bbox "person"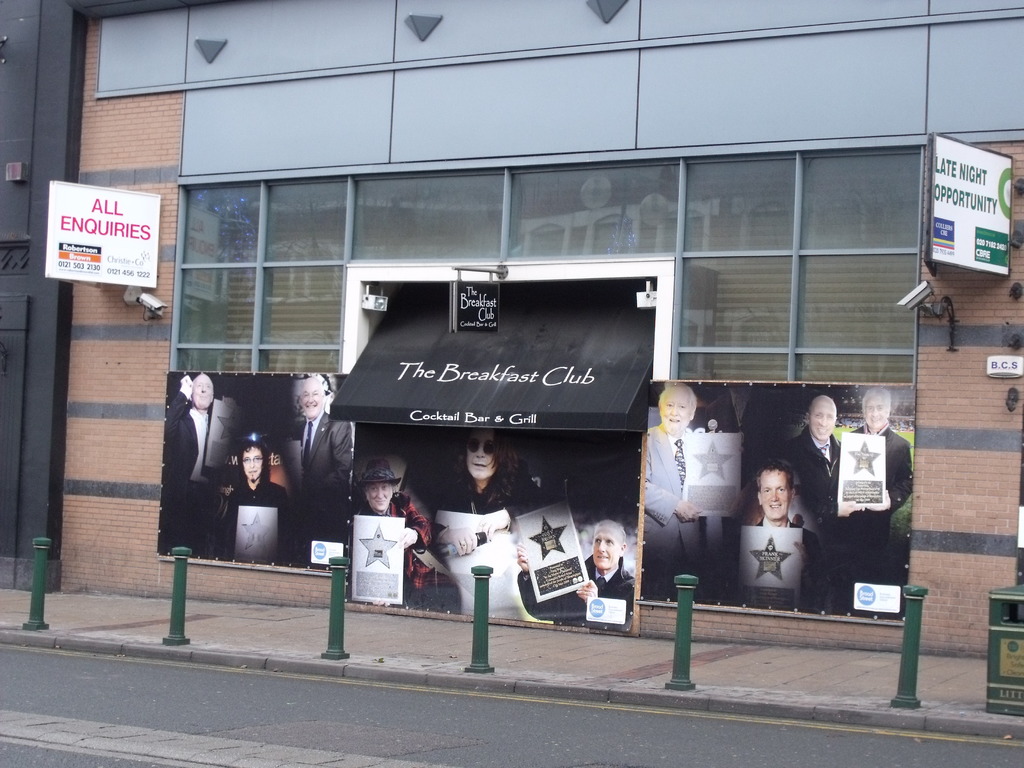
288, 369, 350, 554
